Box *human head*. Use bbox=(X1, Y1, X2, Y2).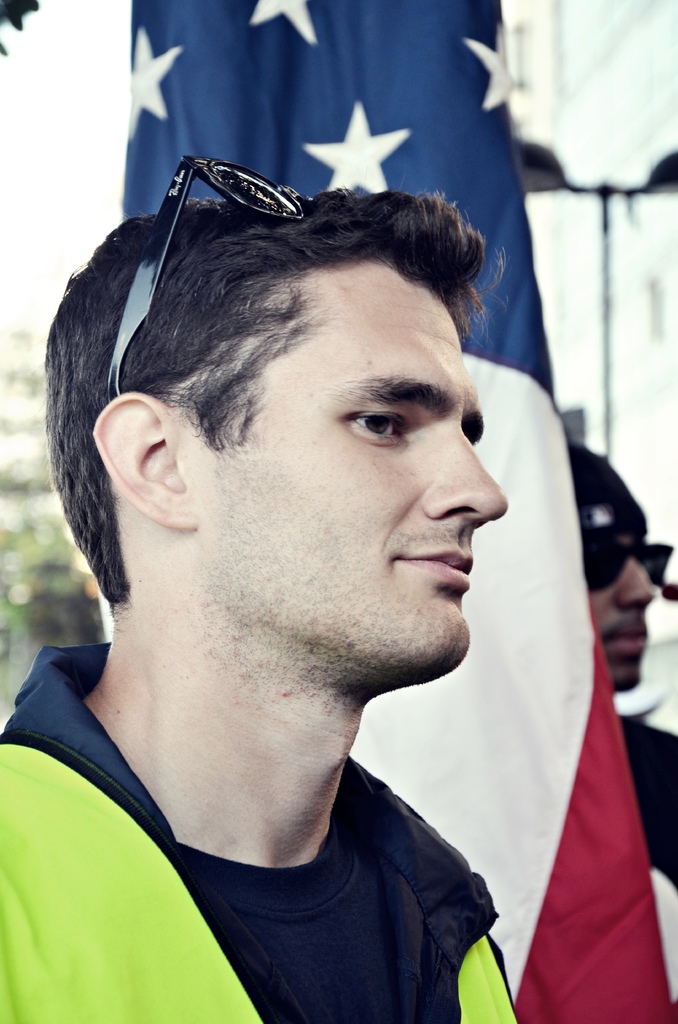
bbox=(68, 166, 506, 717).
